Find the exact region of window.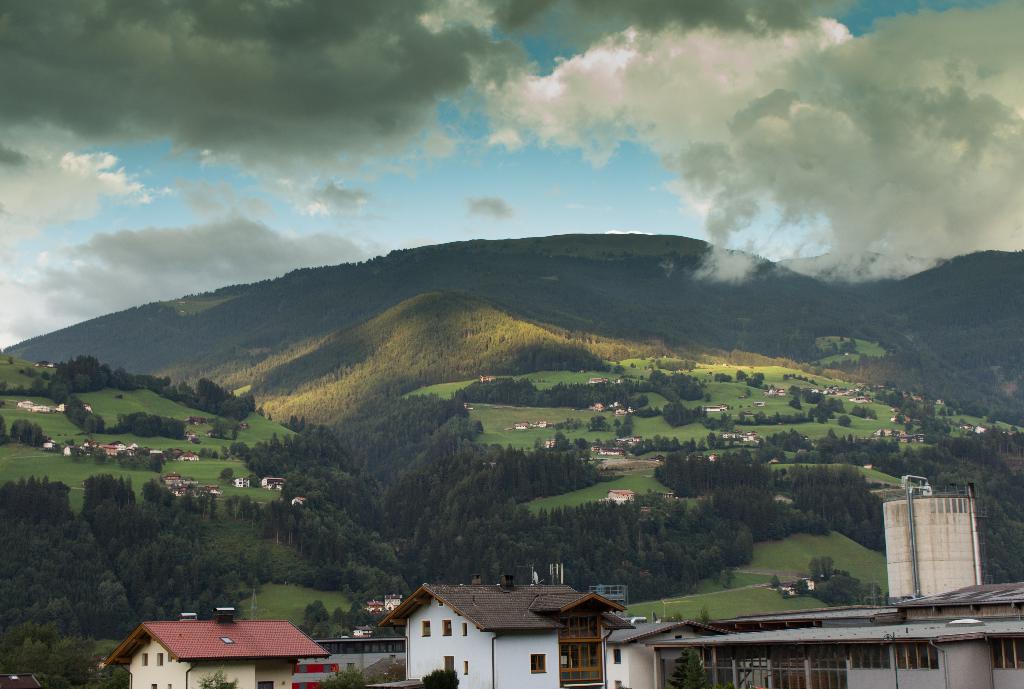
Exact region: box=[897, 642, 942, 669].
